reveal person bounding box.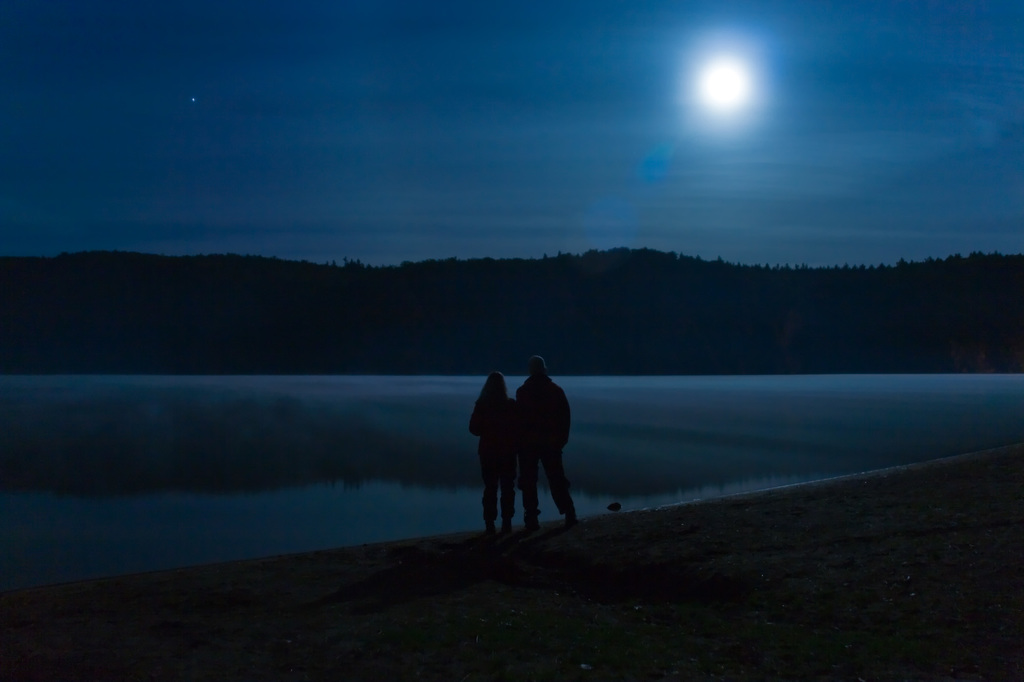
Revealed: (x1=468, y1=369, x2=520, y2=532).
